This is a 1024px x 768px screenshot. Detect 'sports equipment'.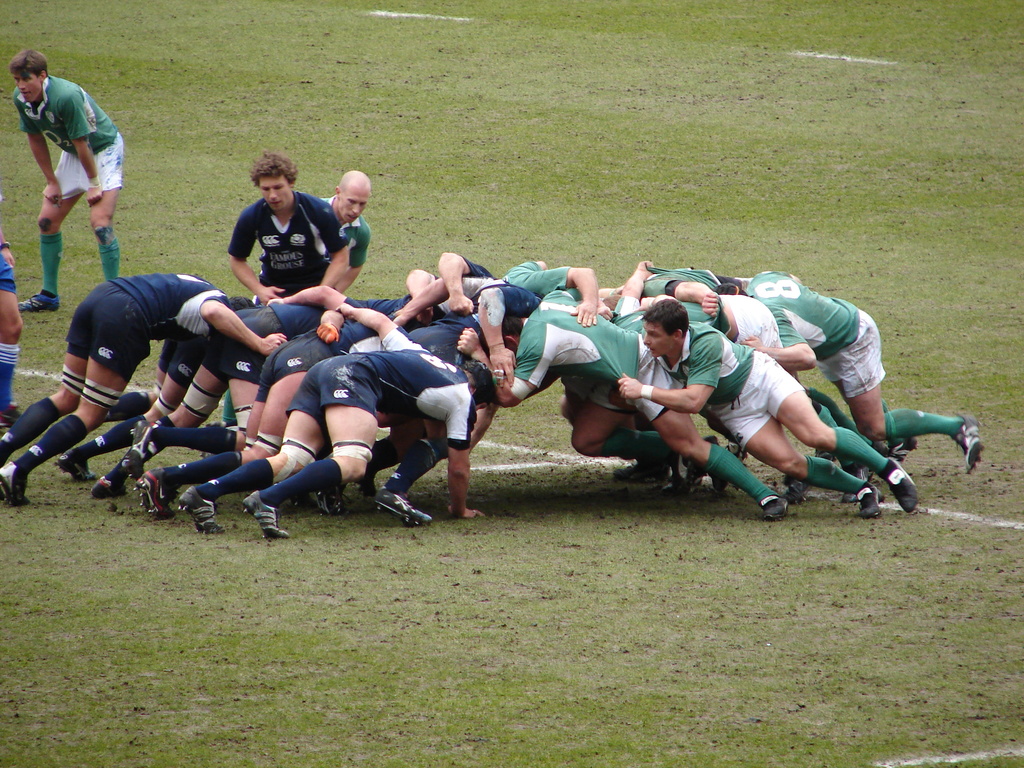
x1=787 y1=479 x2=810 y2=505.
